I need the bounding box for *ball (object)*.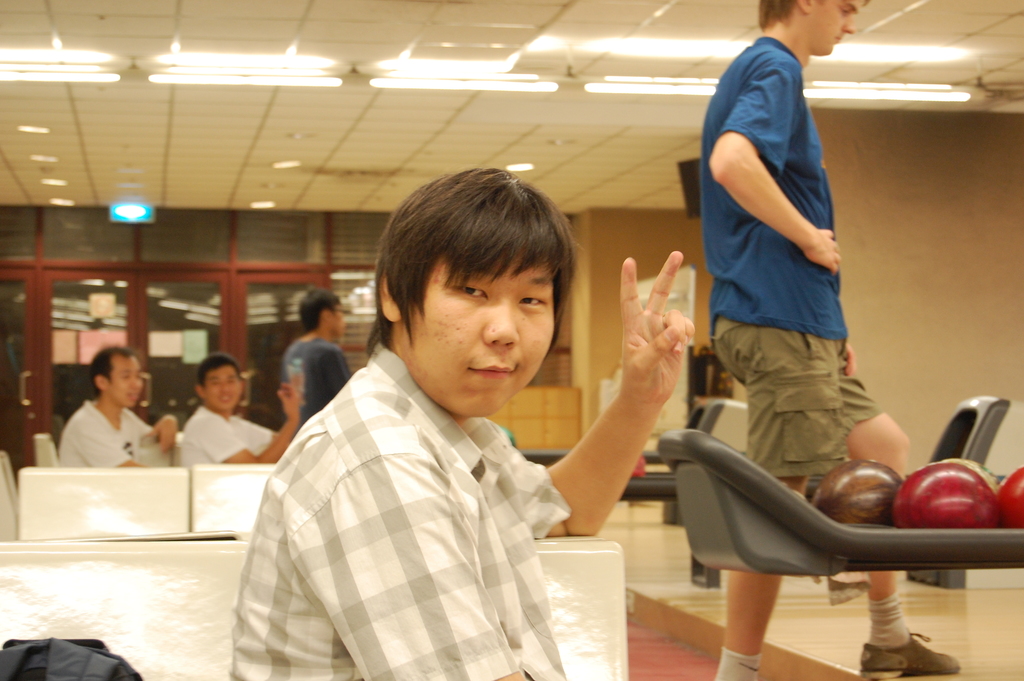
Here it is: left=891, top=461, right=998, bottom=530.
